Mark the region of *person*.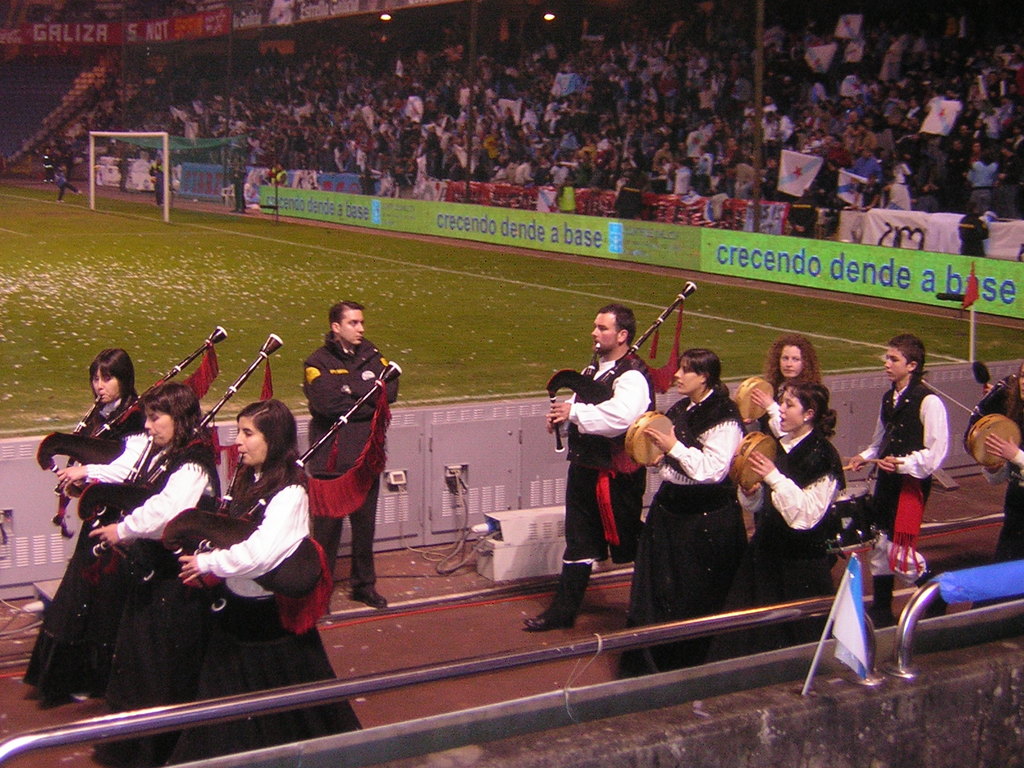
Region: (88,380,234,721).
